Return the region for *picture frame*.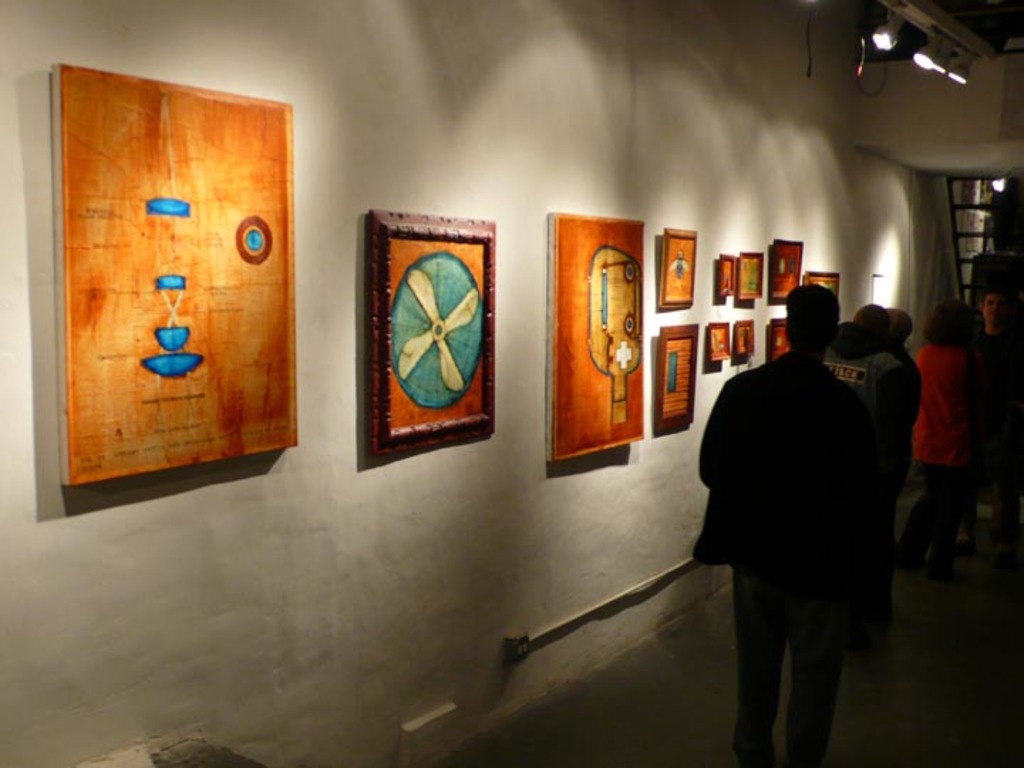
371 203 501 459.
